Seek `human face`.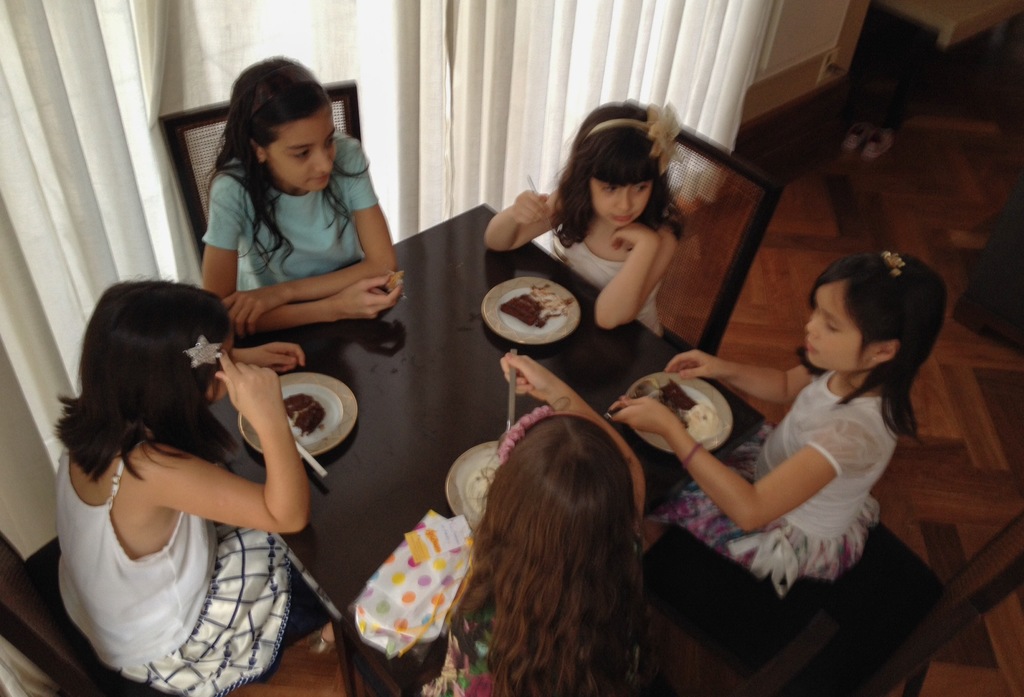
bbox=[588, 165, 650, 230].
